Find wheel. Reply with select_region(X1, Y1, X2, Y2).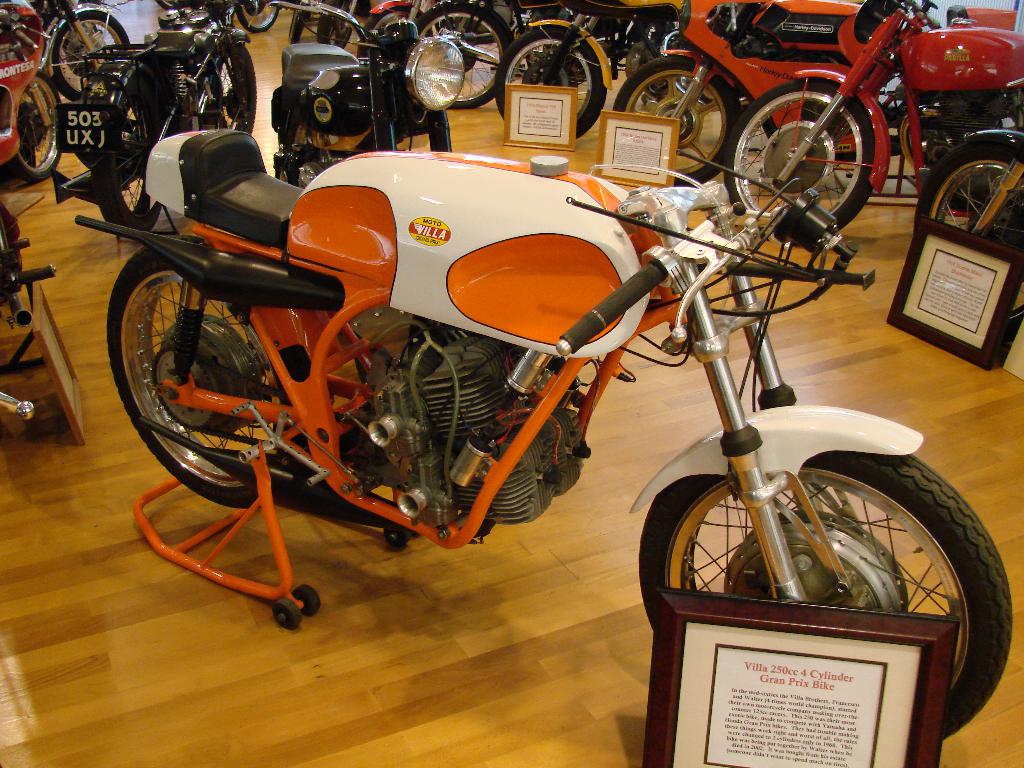
select_region(83, 78, 172, 241).
